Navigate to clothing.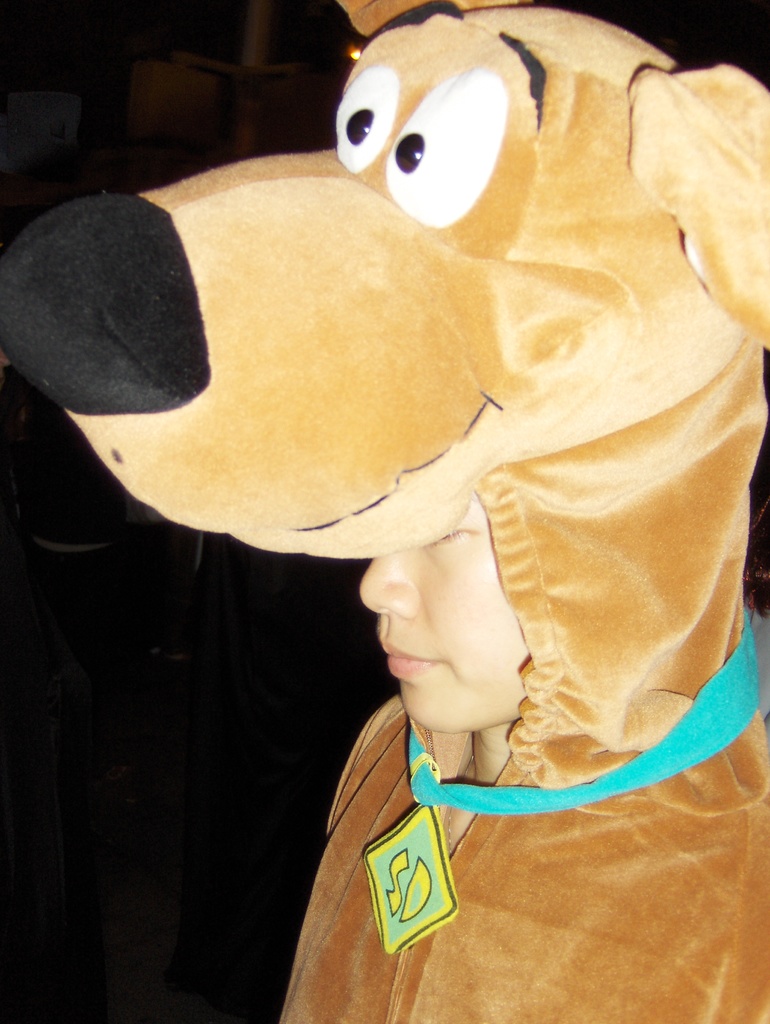
Navigation target: 0,0,769,1023.
